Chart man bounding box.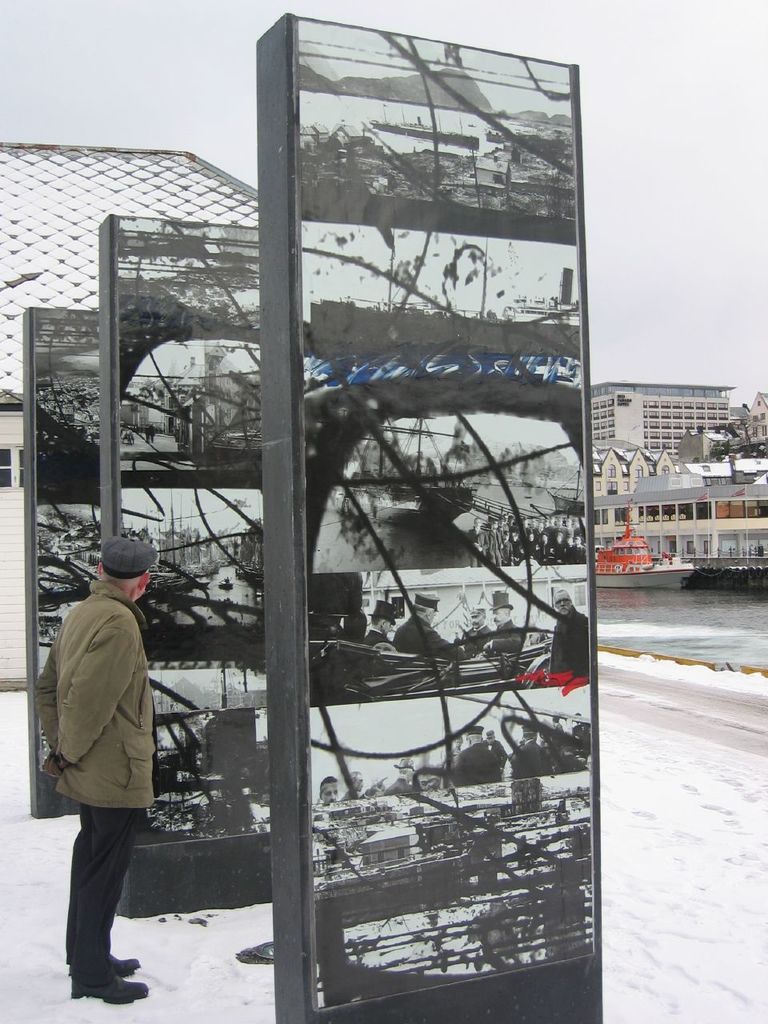
Charted: (510,723,556,779).
